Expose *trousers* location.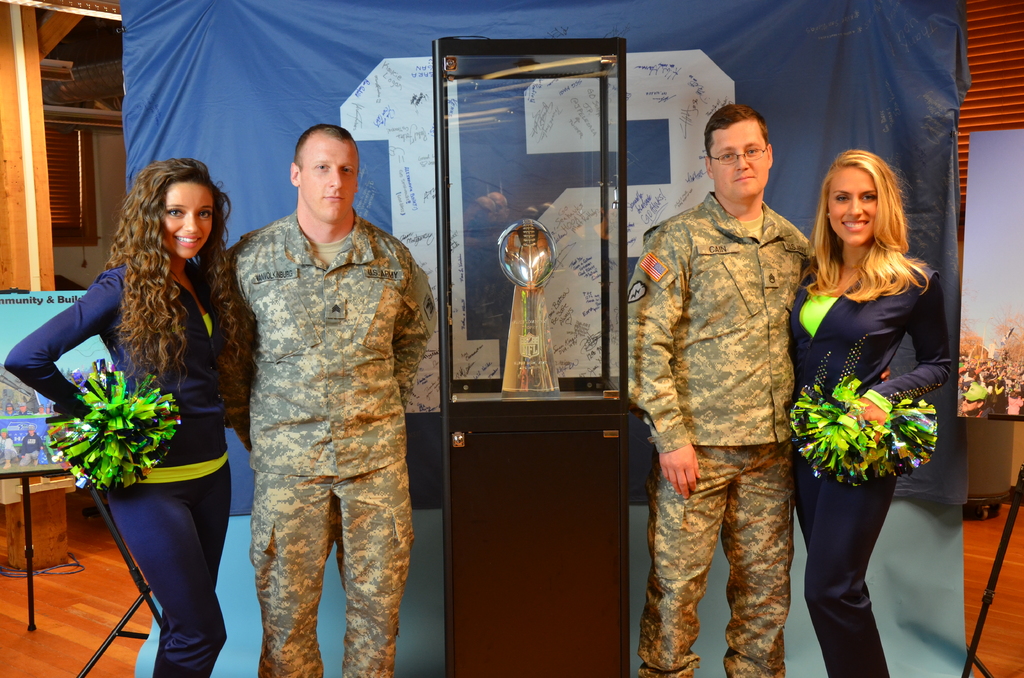
Exposed at bbox(94, 467, 231, 677).
